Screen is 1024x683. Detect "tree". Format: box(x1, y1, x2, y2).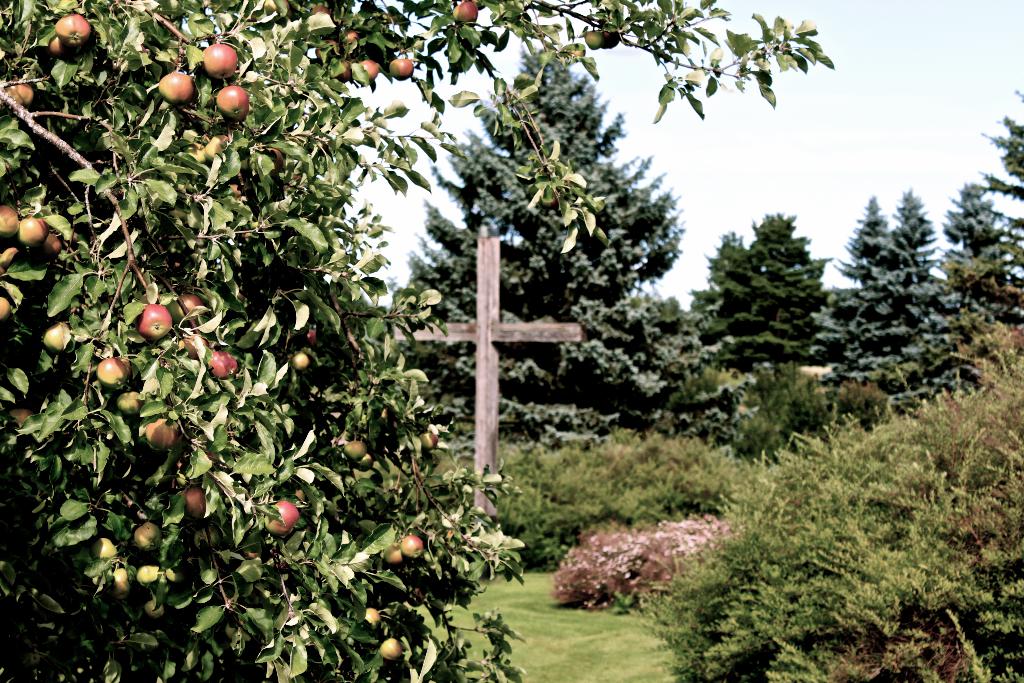
box(392, 33, 758, 451).
